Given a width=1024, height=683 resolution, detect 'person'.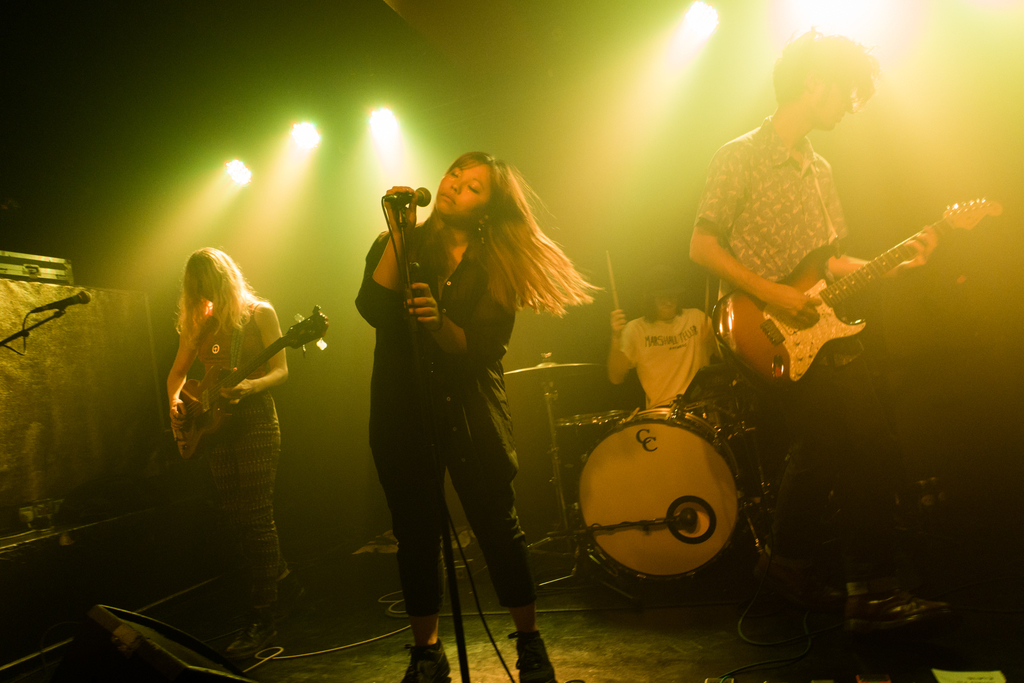
607:267:717:410.
